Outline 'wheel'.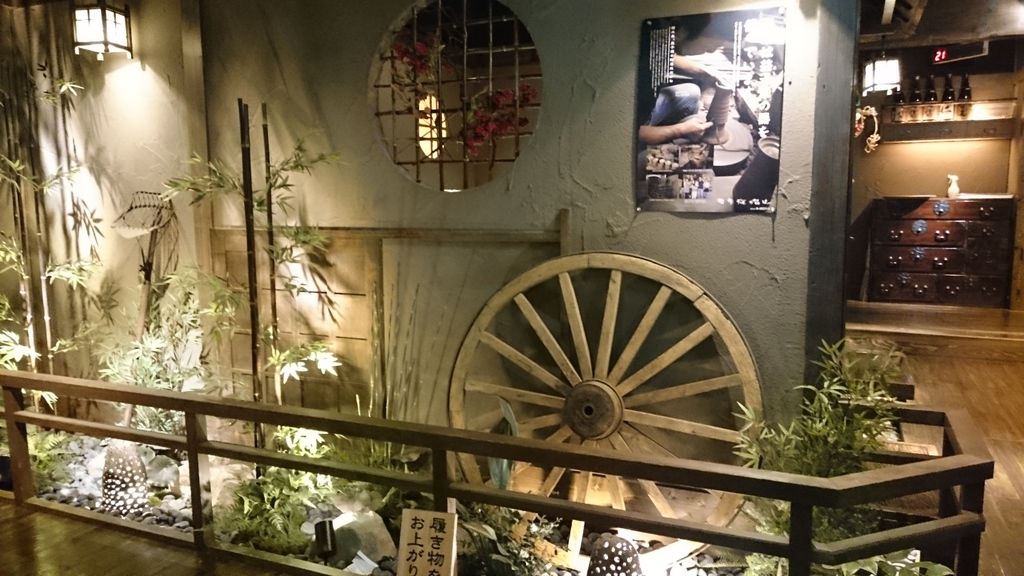
Outline: bbox(446, 246, 764, 575).
